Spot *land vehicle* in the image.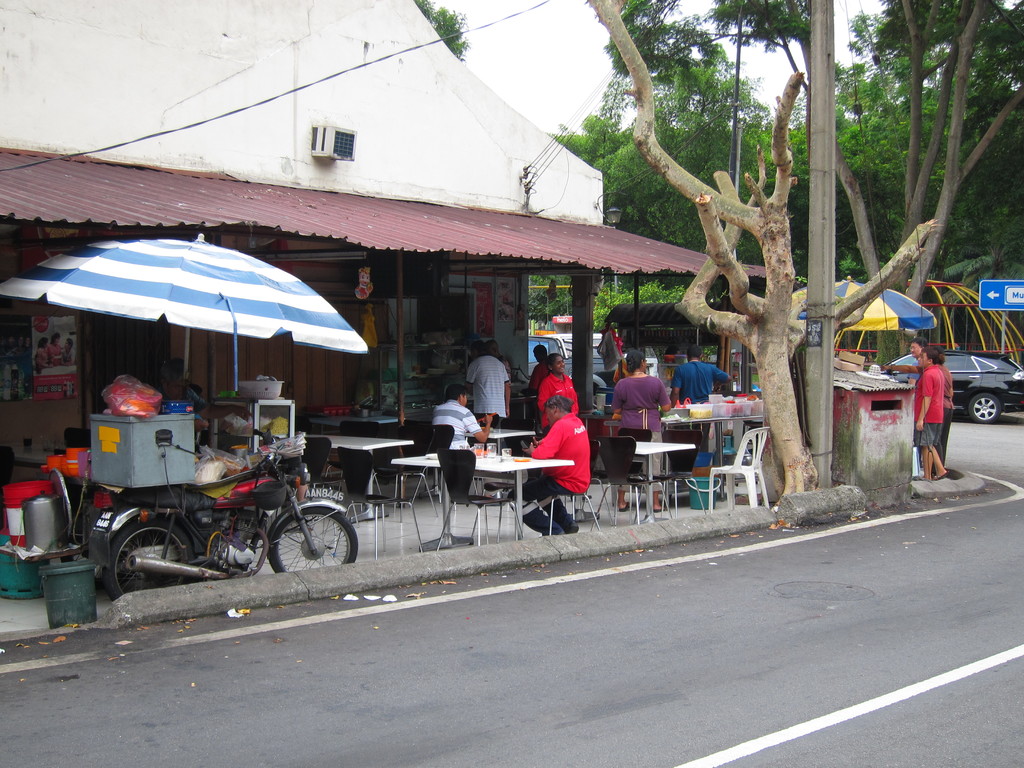
*land vehicle* found at [884,349,1023,426].
